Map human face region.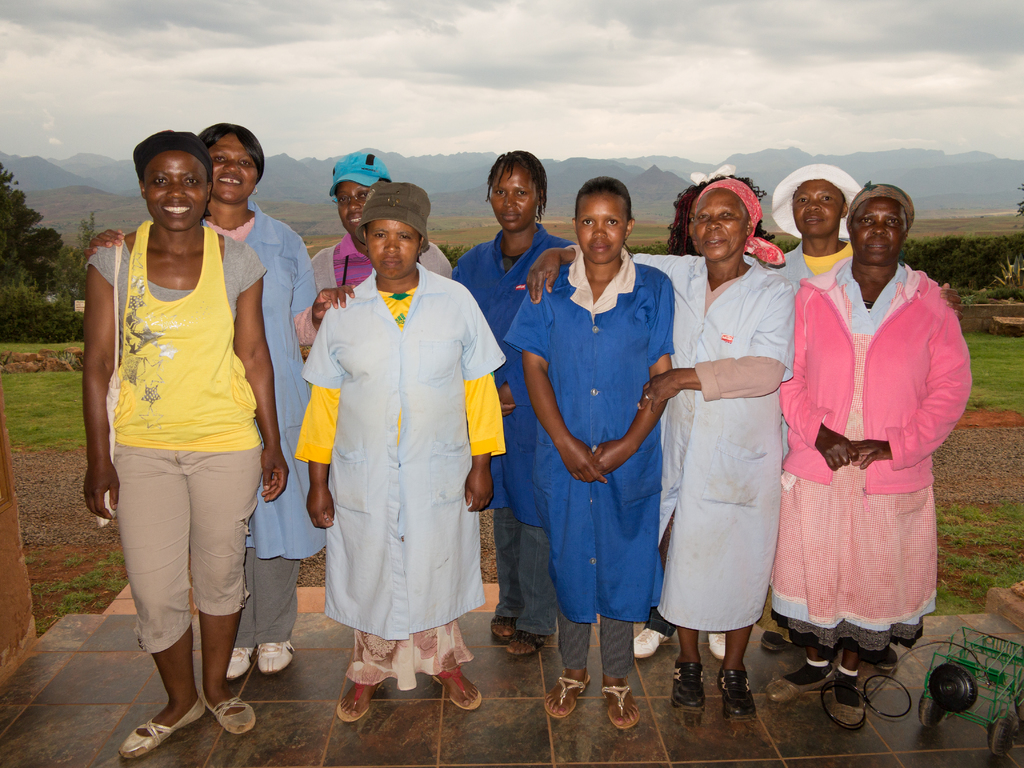
Mapped to (x1=208, y1=134, x2=258, y2=203).
